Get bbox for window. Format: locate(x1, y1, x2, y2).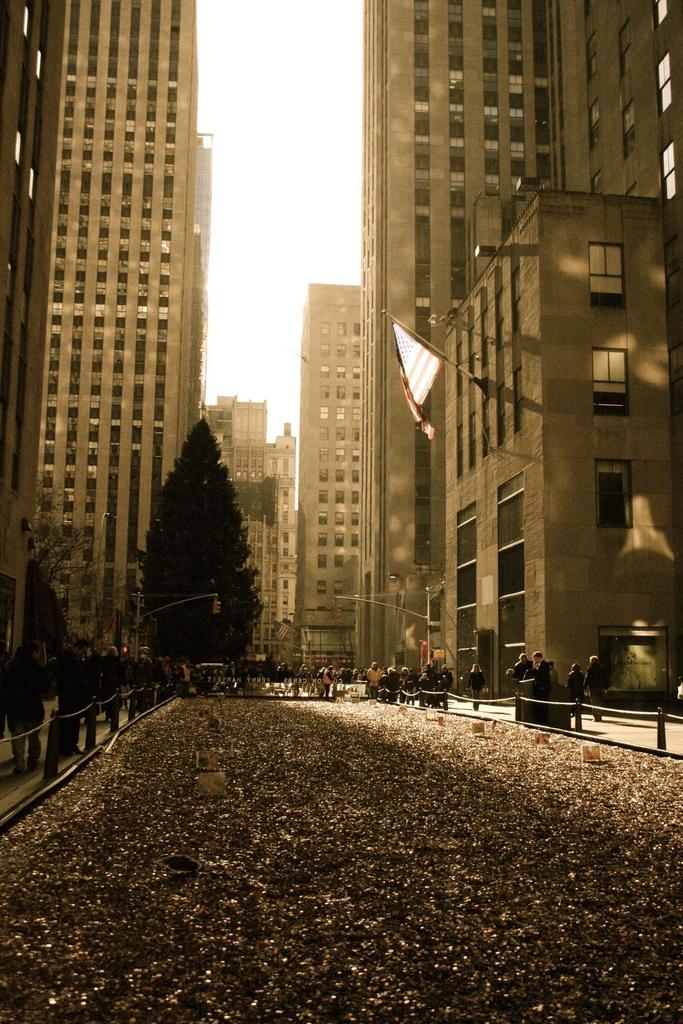
locate(652, 0, 663, 26).
